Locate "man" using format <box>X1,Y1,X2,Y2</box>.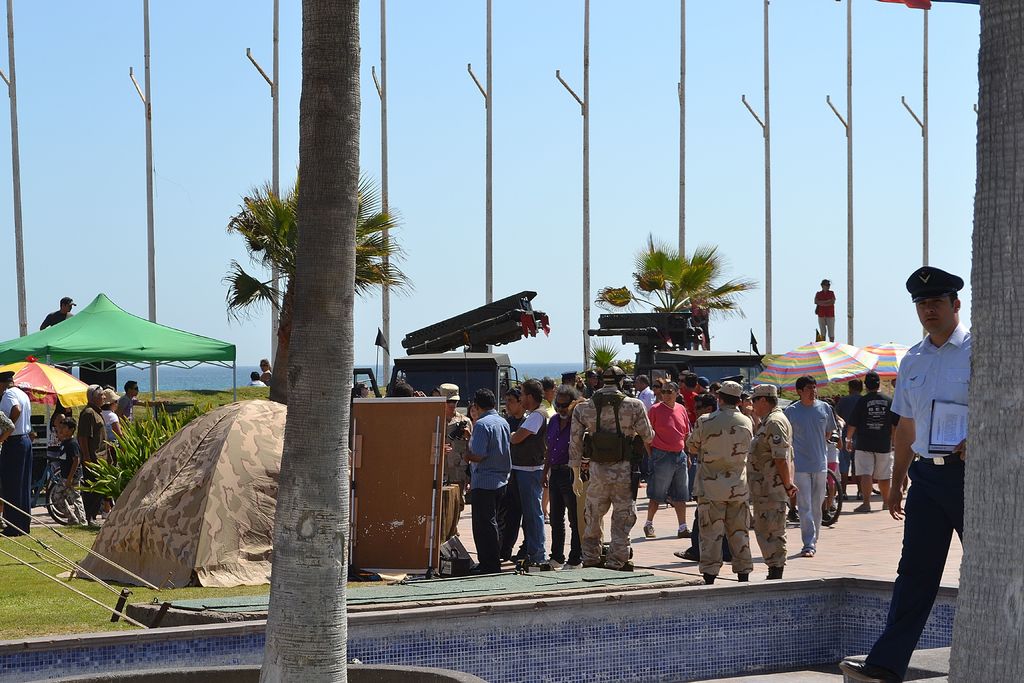
<box>456,395,505,573</box>.
